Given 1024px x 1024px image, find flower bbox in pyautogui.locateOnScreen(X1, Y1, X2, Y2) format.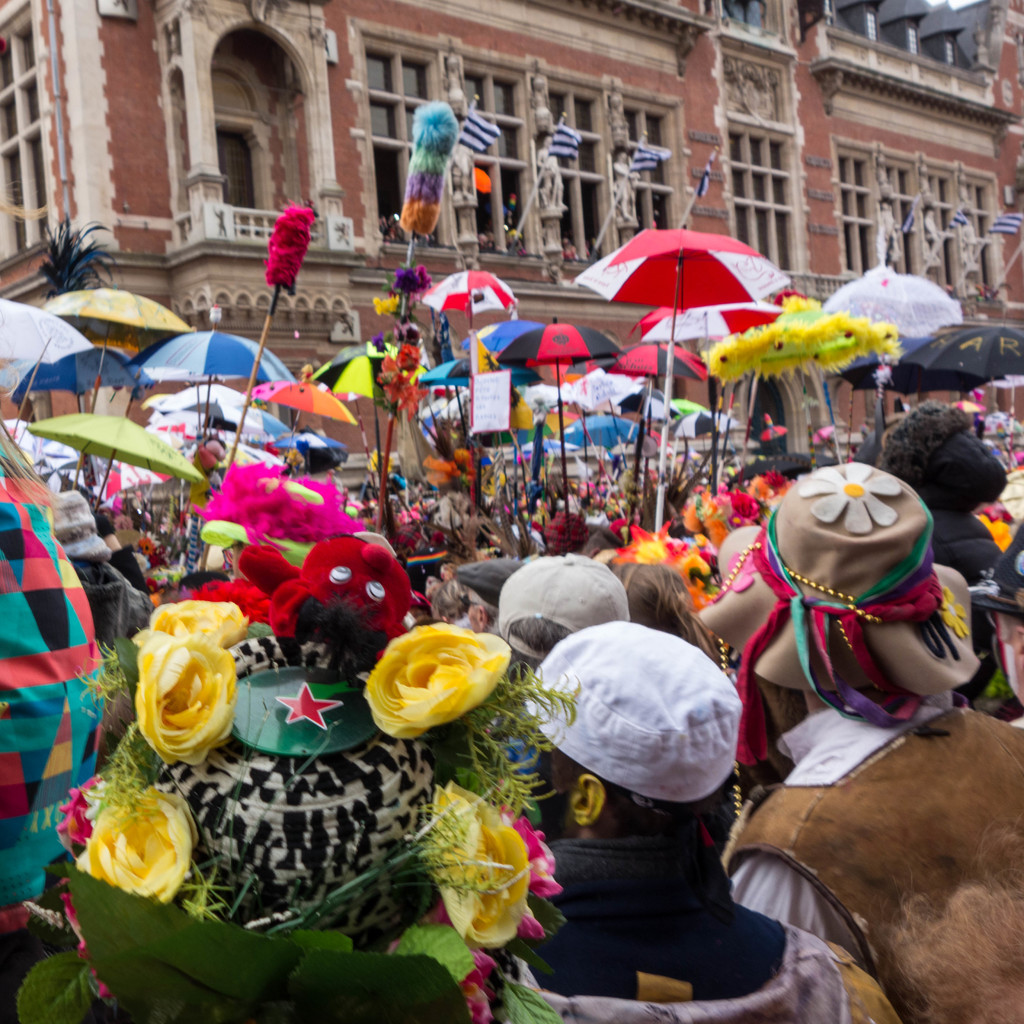
pyautogui.locateOnScreen(499, 803, 564, 900).
